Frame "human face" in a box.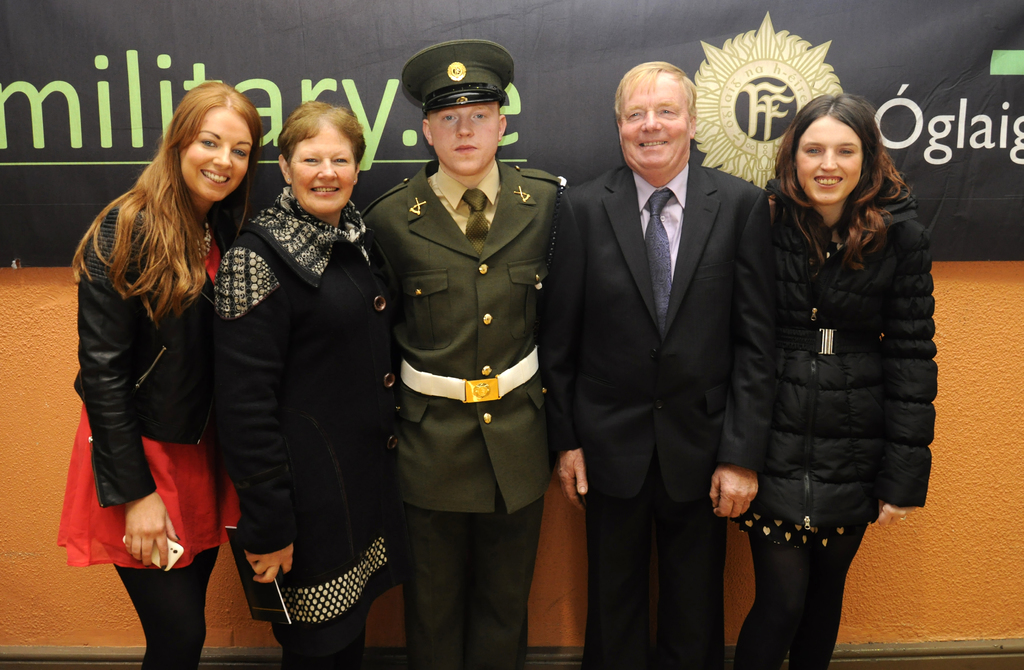
{"x1": 182, "y1": 108, "x2": 246, "y2": 203}.
